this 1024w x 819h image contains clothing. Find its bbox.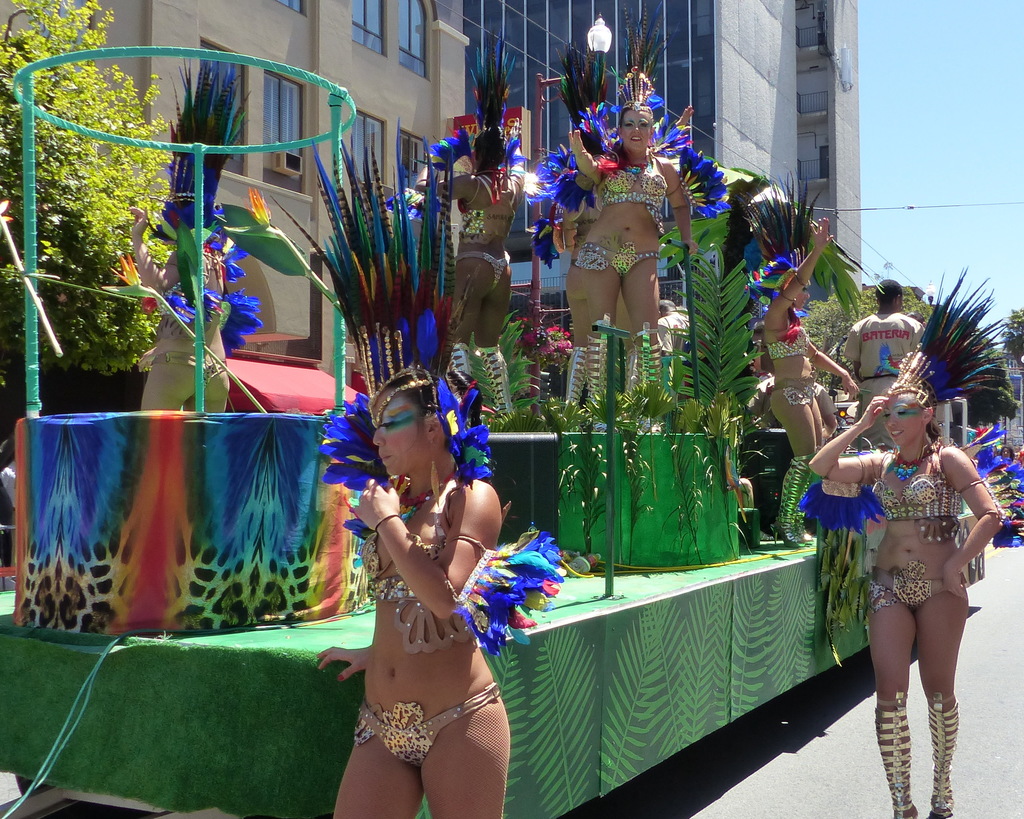
region(567, 158, 673, 280).
